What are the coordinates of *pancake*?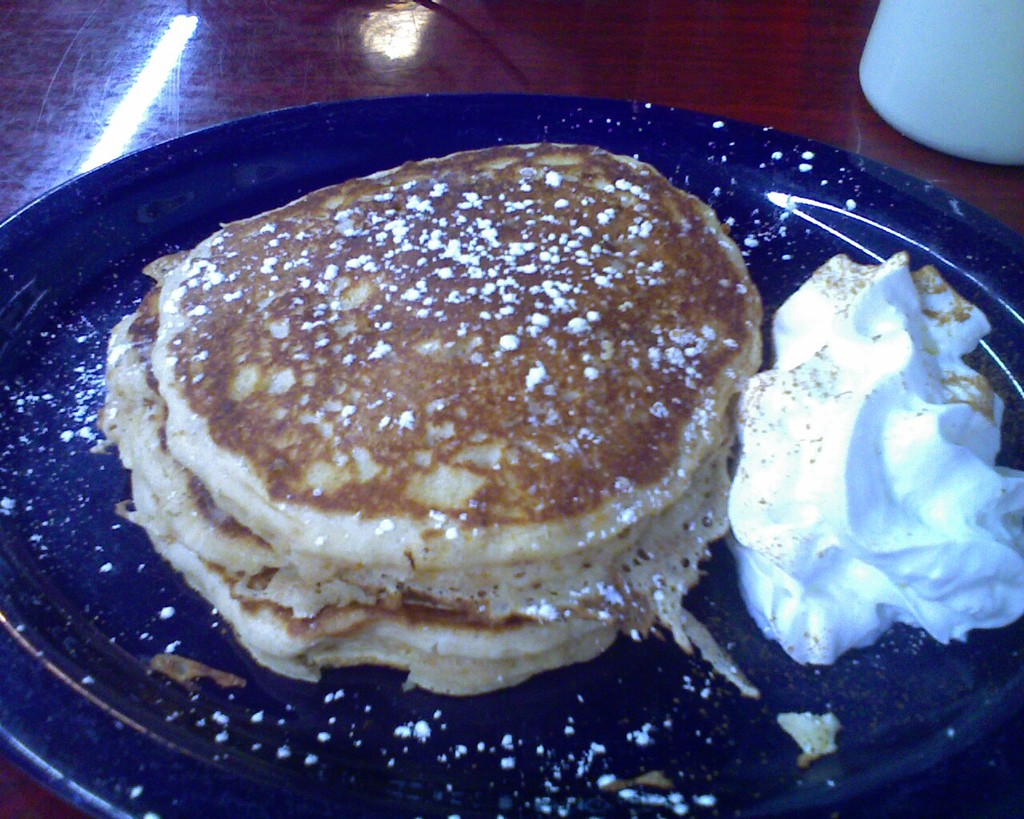
detection(128, 471, 618, 692).
